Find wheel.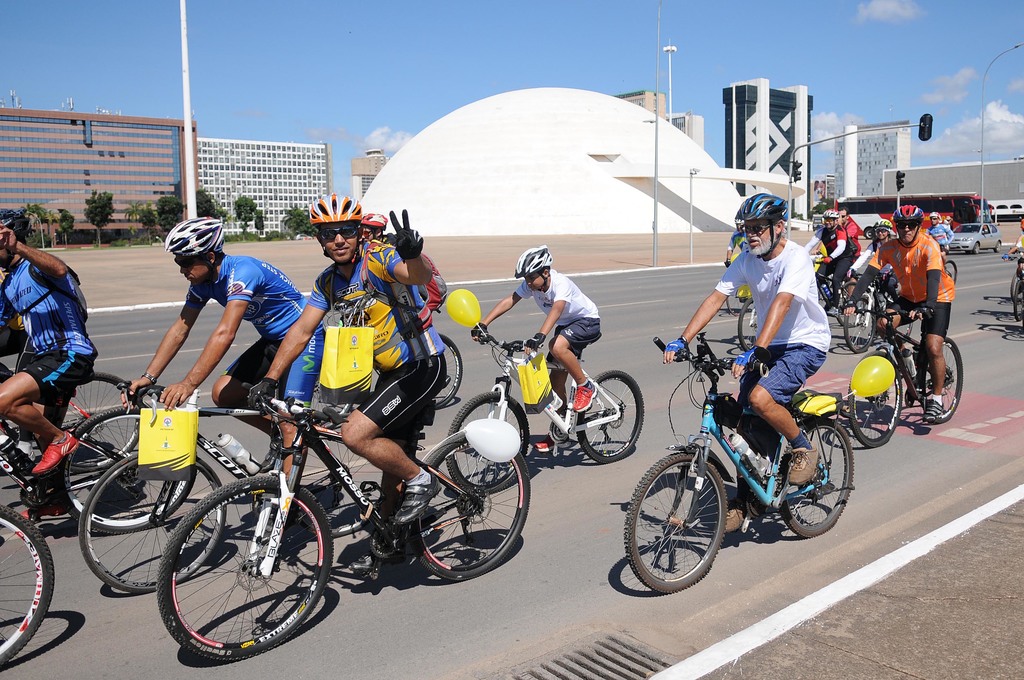
0,503,56,677.
